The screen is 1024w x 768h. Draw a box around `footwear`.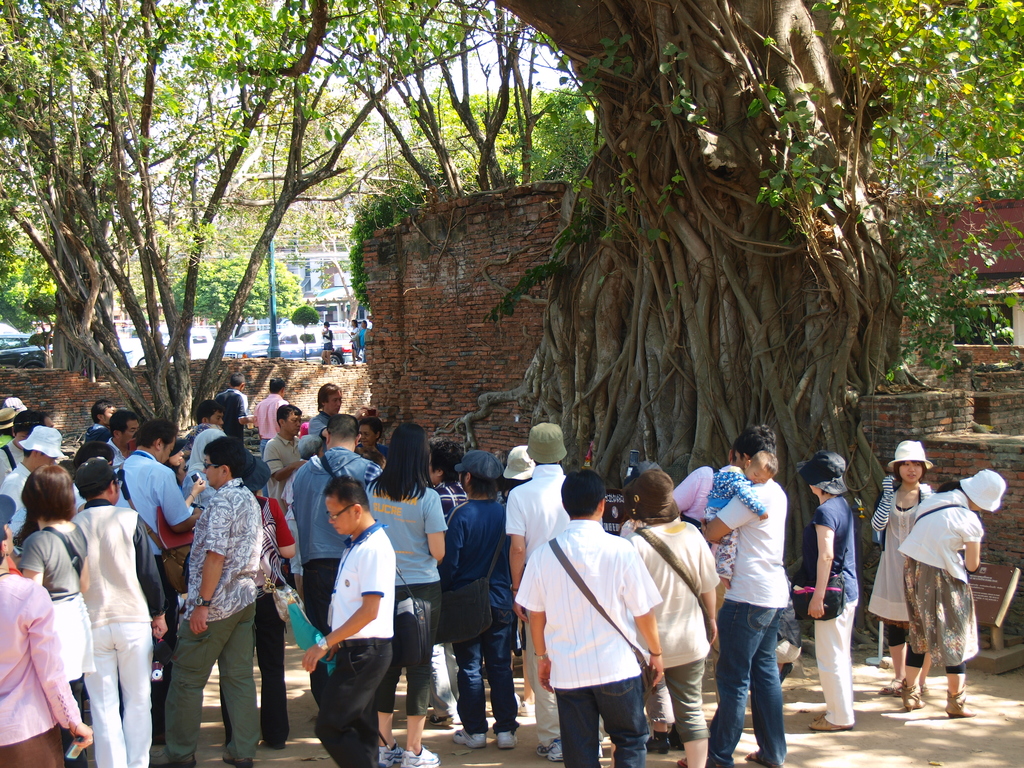
l=746, t=750, r=763, b=763.
